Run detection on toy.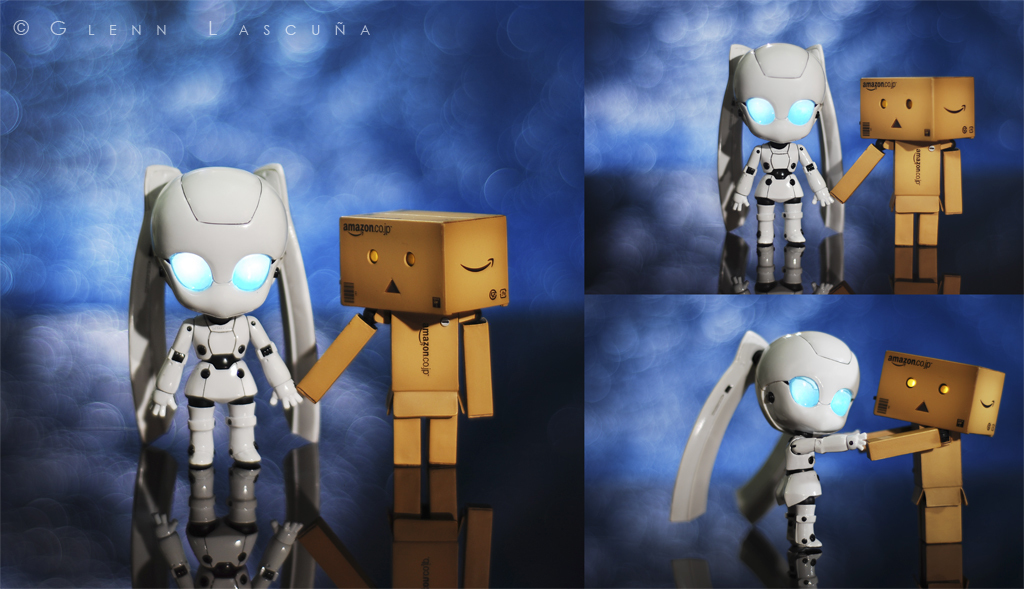
Result: detection(133, 166, 345, 472).
